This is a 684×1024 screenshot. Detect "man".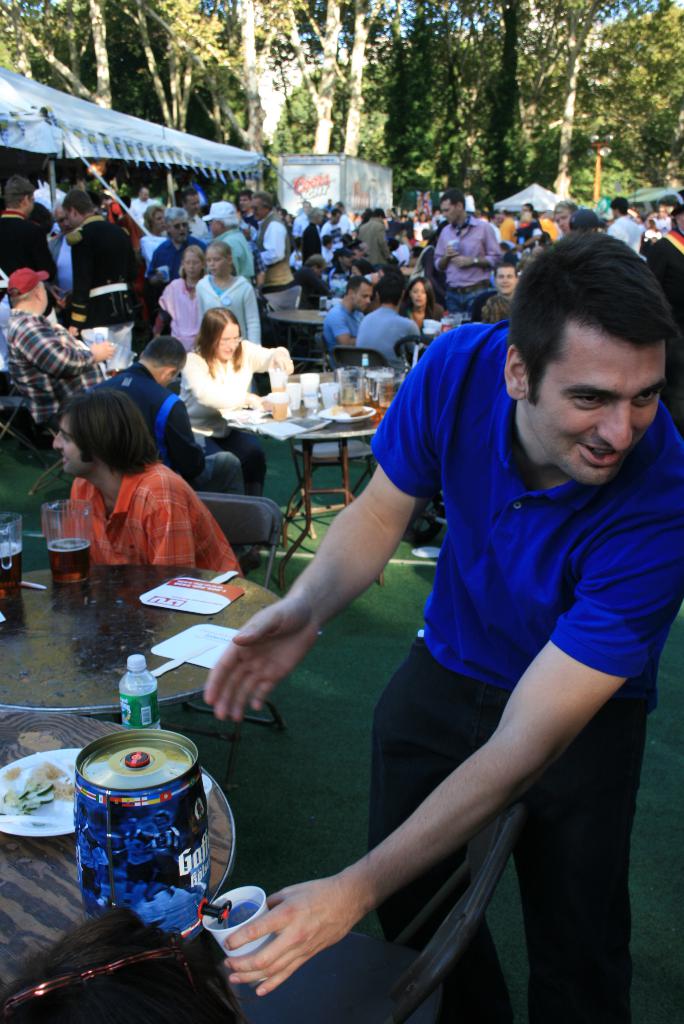
<box>81,327,270,522</box>.
